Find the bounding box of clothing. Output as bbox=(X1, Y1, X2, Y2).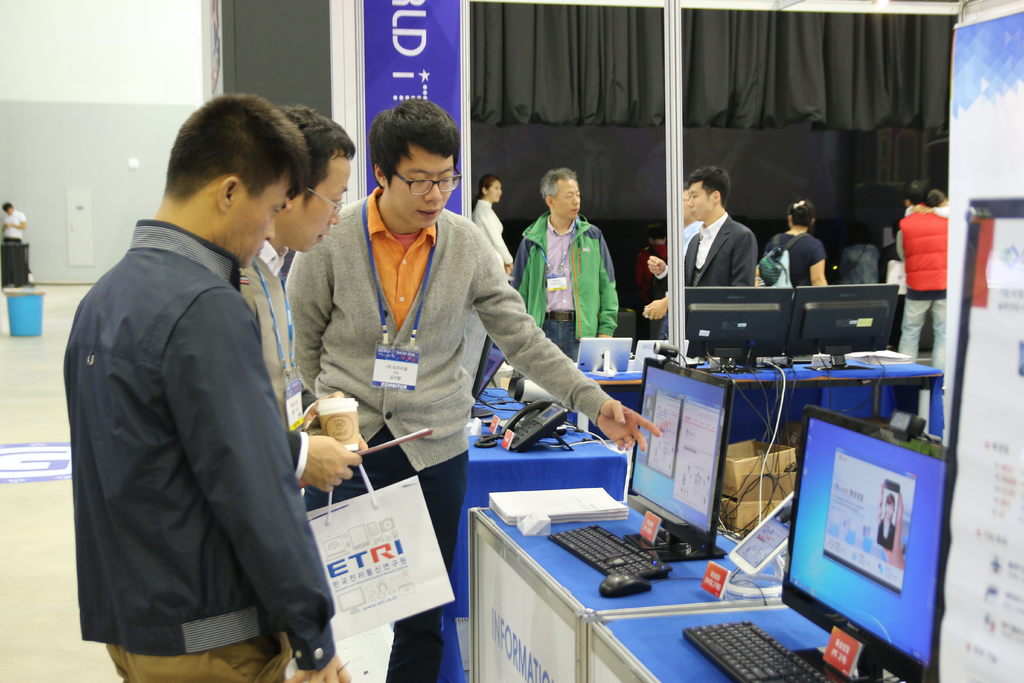
bbox=(893, 204, 951, 368).
